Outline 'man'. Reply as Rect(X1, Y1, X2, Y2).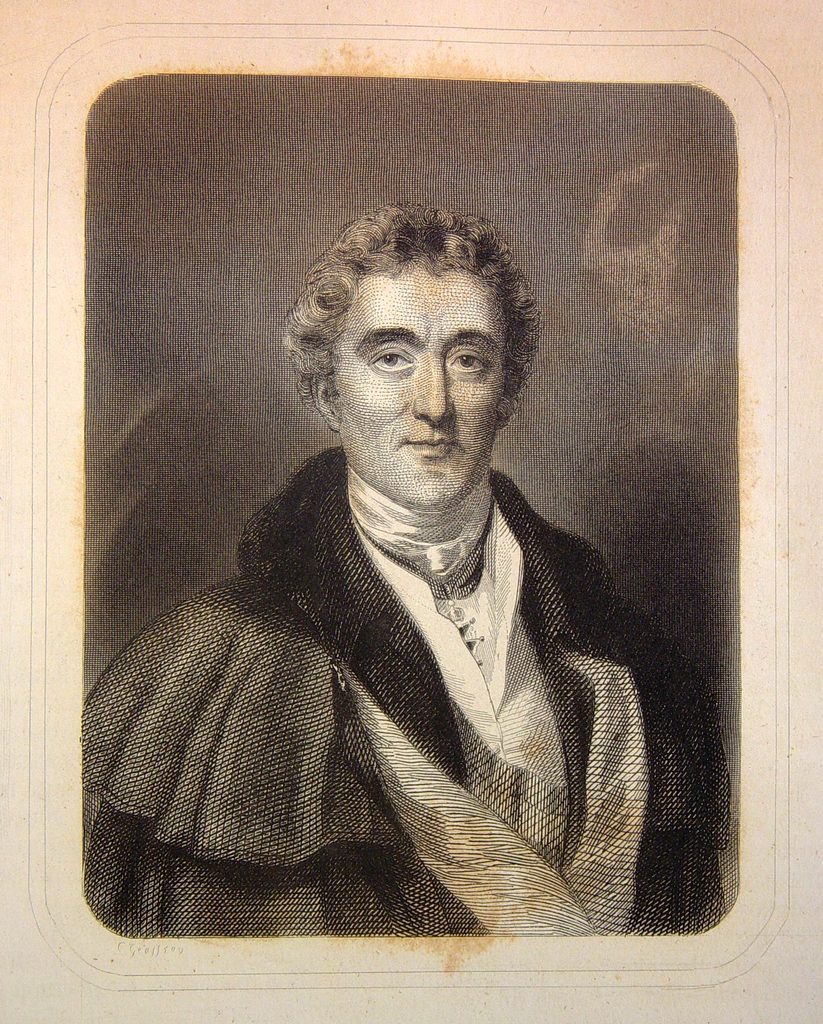
Rect(81, 202, 722, 942).
